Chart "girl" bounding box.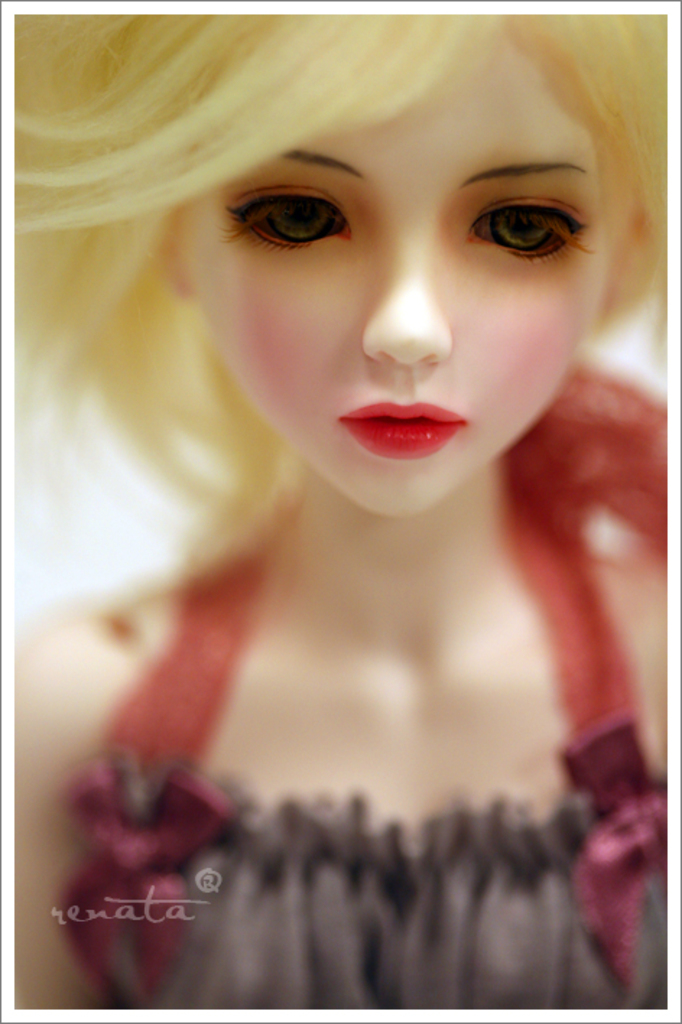
Charted: (9,12,669,1020).
